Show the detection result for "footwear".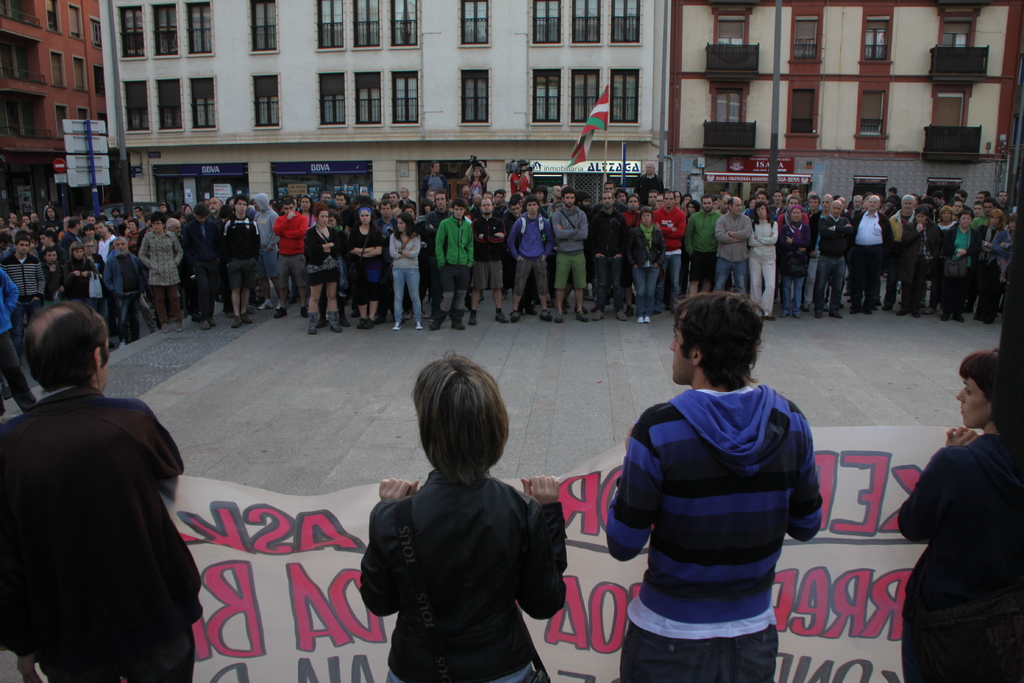
(x1=952, y1=310, x2=968, y2=323).
